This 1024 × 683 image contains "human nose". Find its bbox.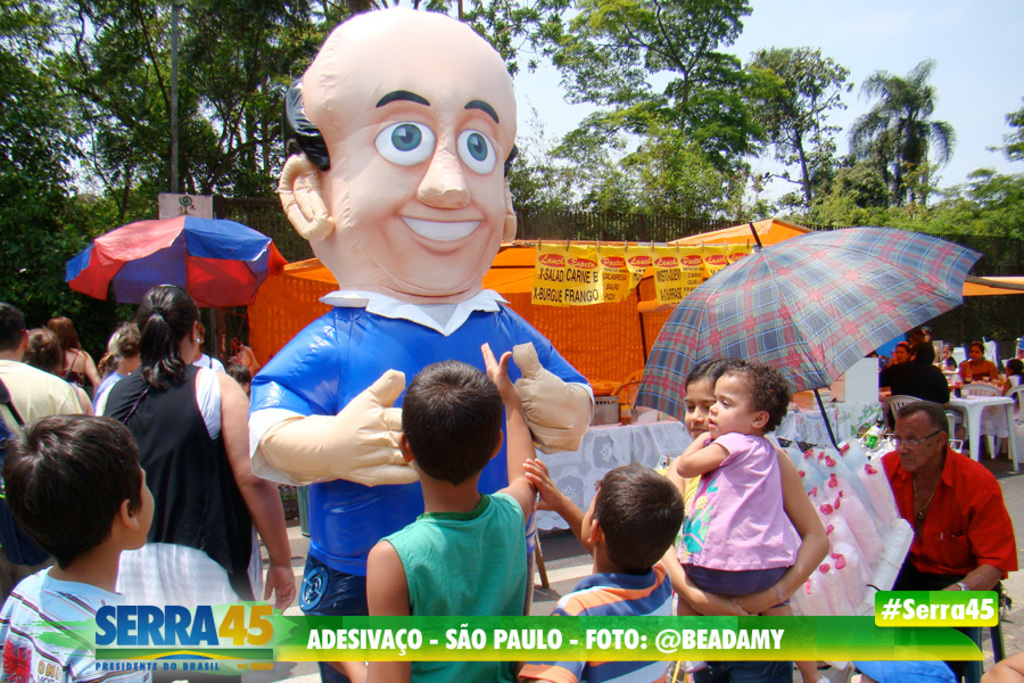
895:443:909:458.
